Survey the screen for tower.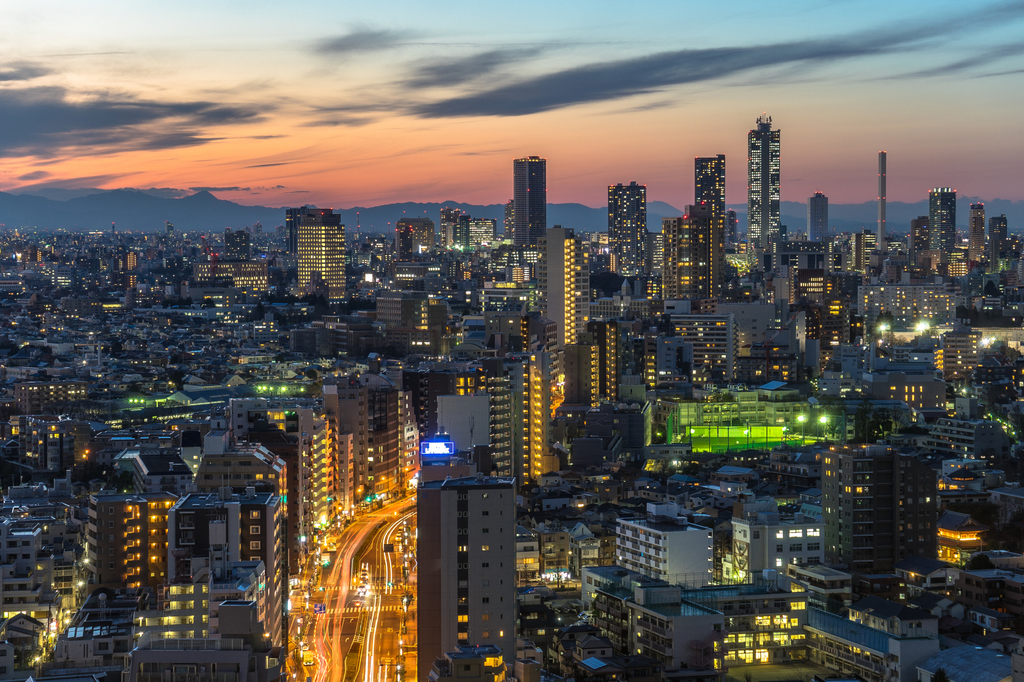
Survey found: pyautogui.locateOnScreen(959, 198, 989, 258).
